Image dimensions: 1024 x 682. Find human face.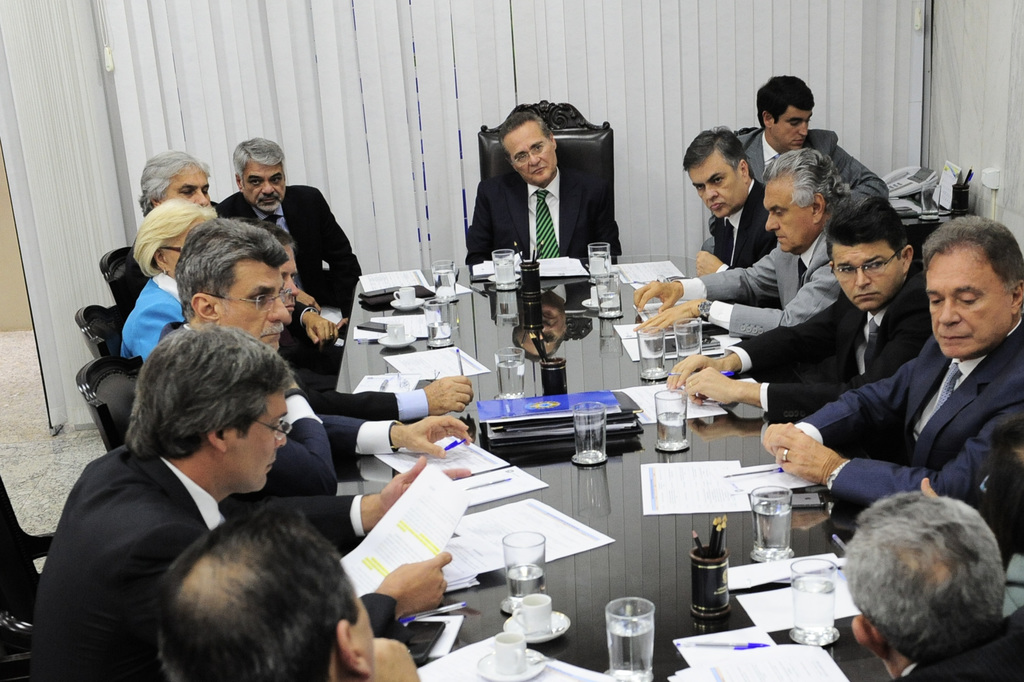
829 248 902 311.
